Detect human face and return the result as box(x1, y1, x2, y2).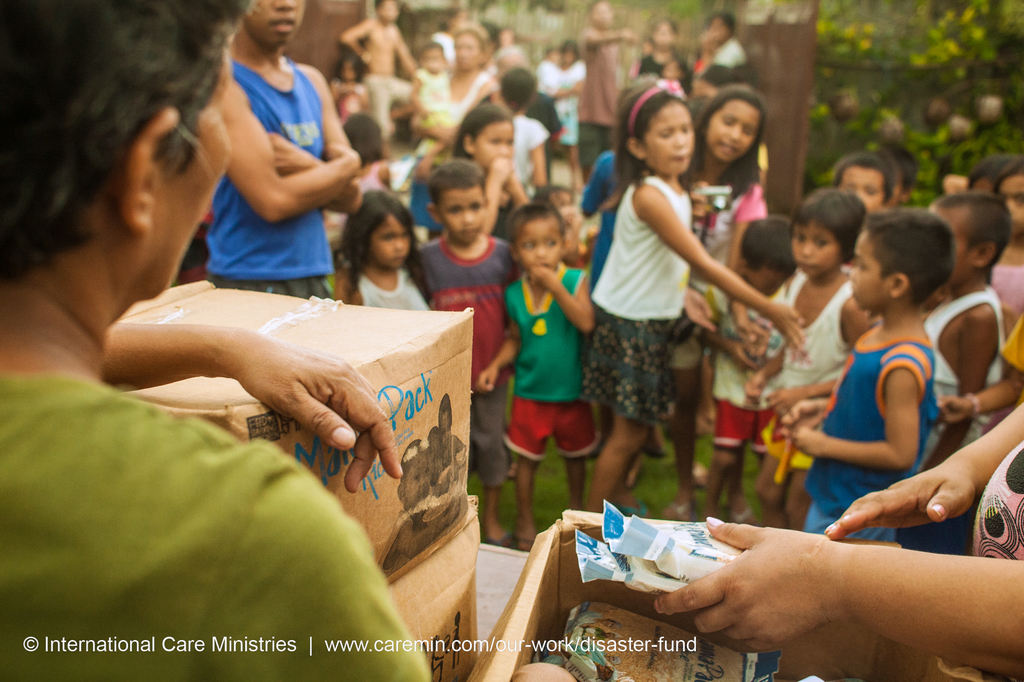
box(788, 220, 836, 280).
